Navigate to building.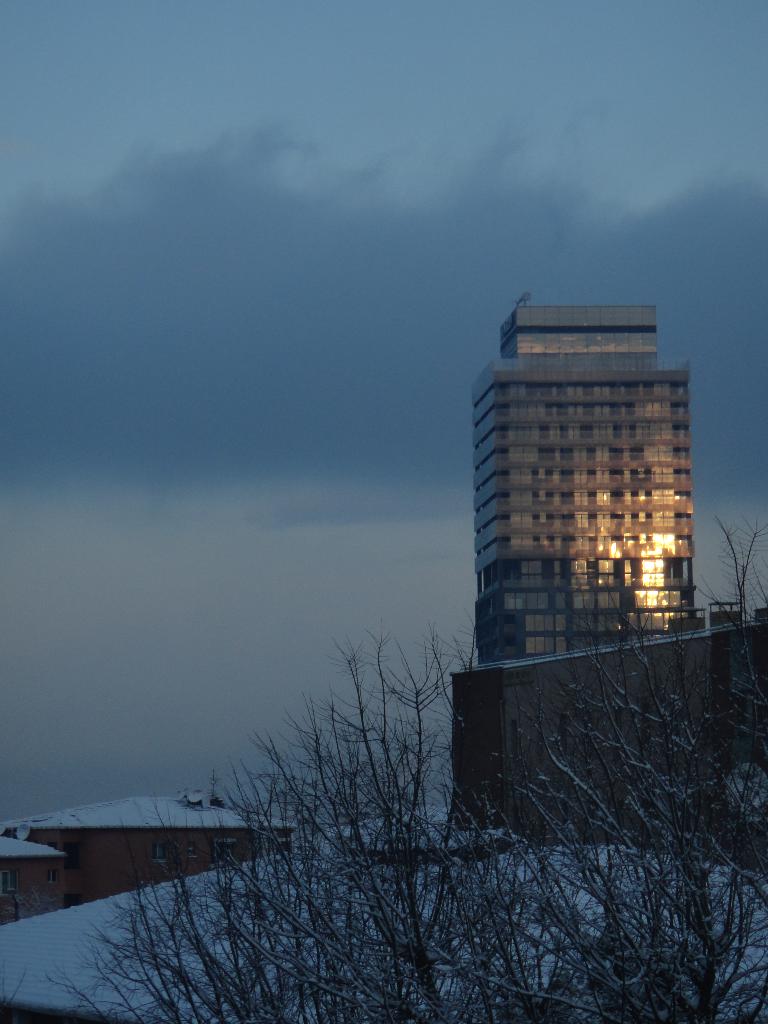
Navigation target: detection(0, 829, 63, 927).
